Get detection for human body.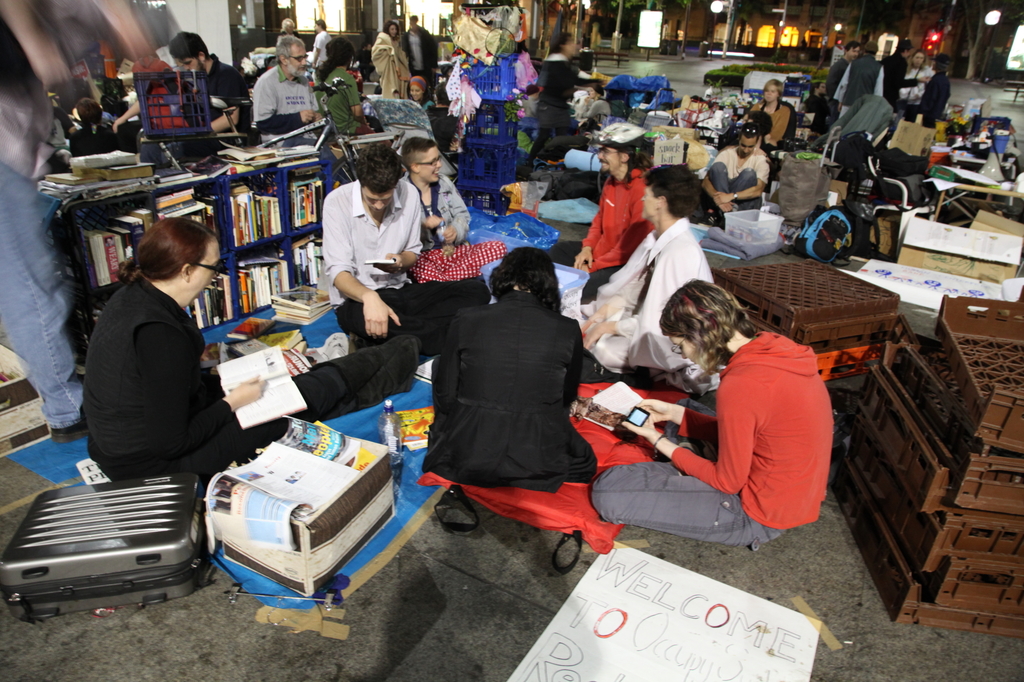
Detection: BBox(83, 216, 280, 505).
